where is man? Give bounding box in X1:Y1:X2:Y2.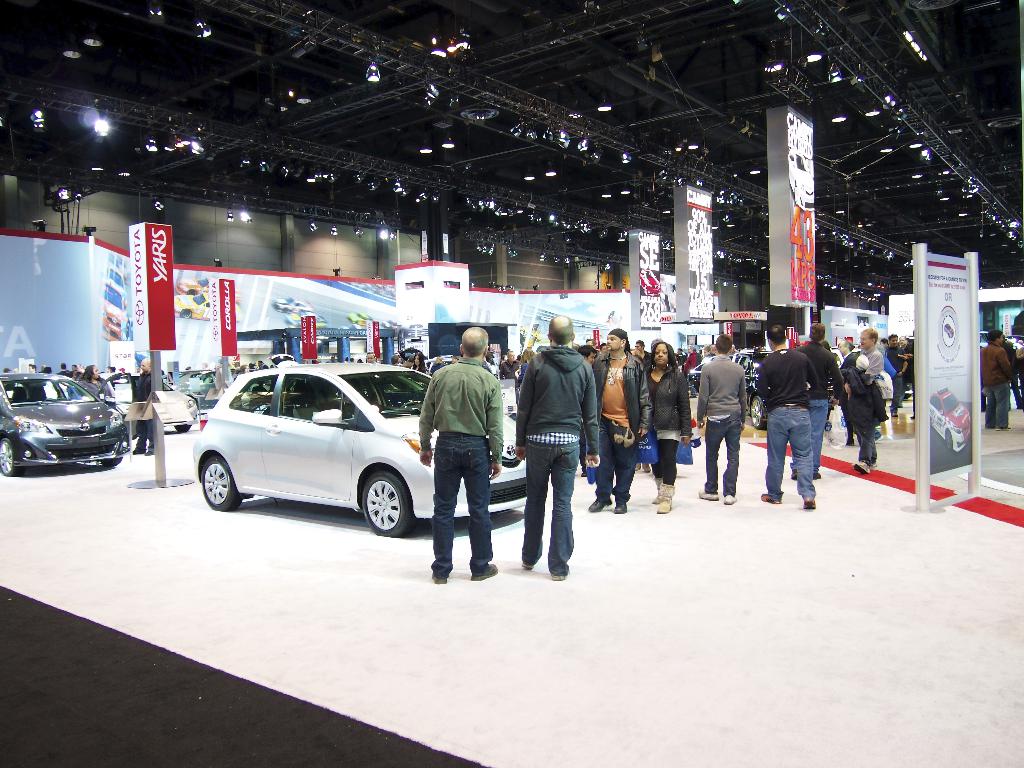
509:322:593:588.
